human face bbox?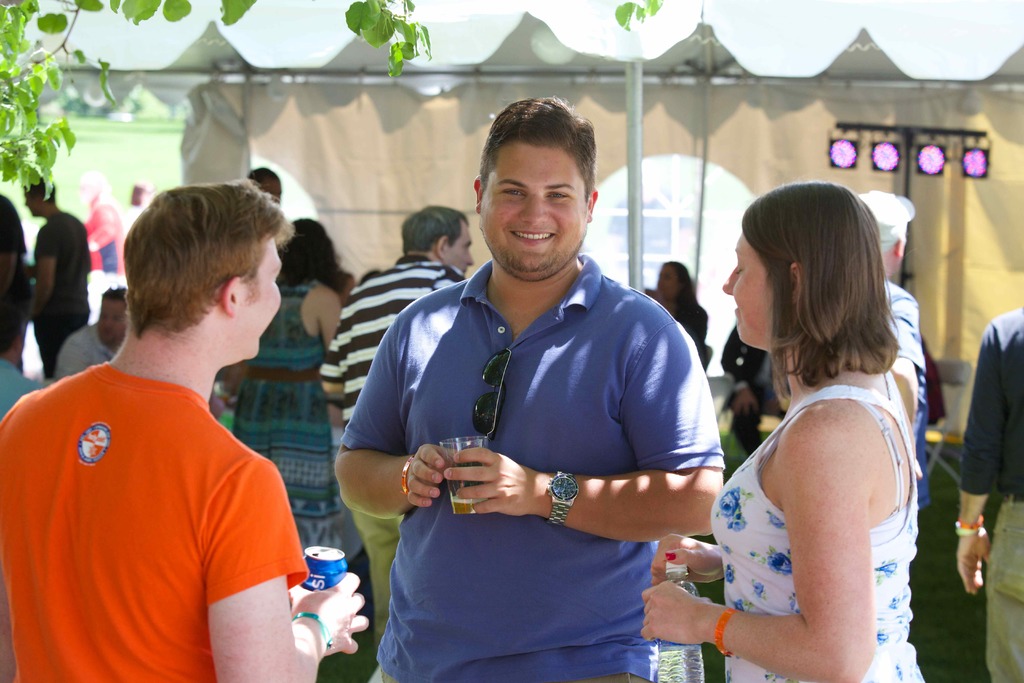
BBox(656, 267, 680, 299)
